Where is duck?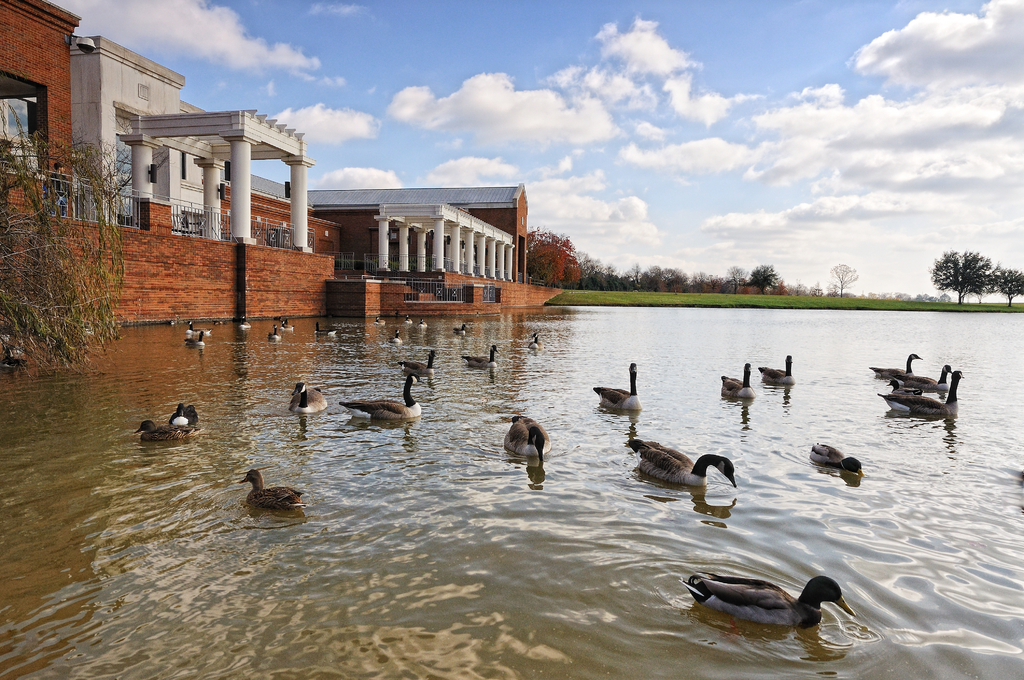
bbox=(399, 314, 416, 326).
